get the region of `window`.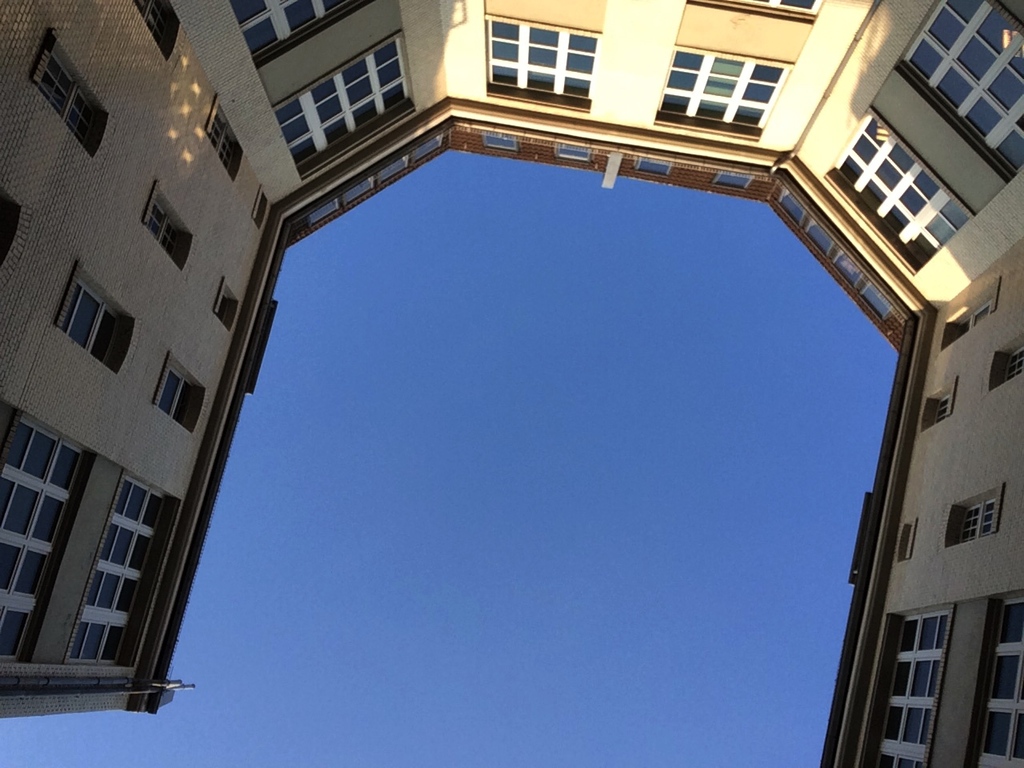
[left=893, top=0, right=1022, bottom=180].
